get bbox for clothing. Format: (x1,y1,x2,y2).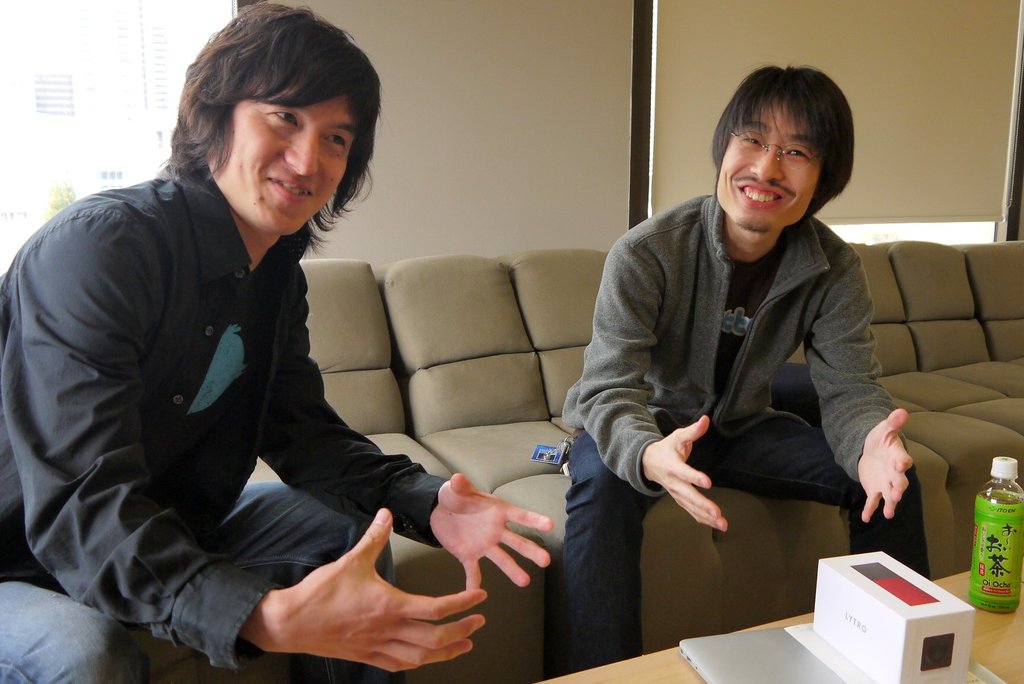
(545,194,931,676).
